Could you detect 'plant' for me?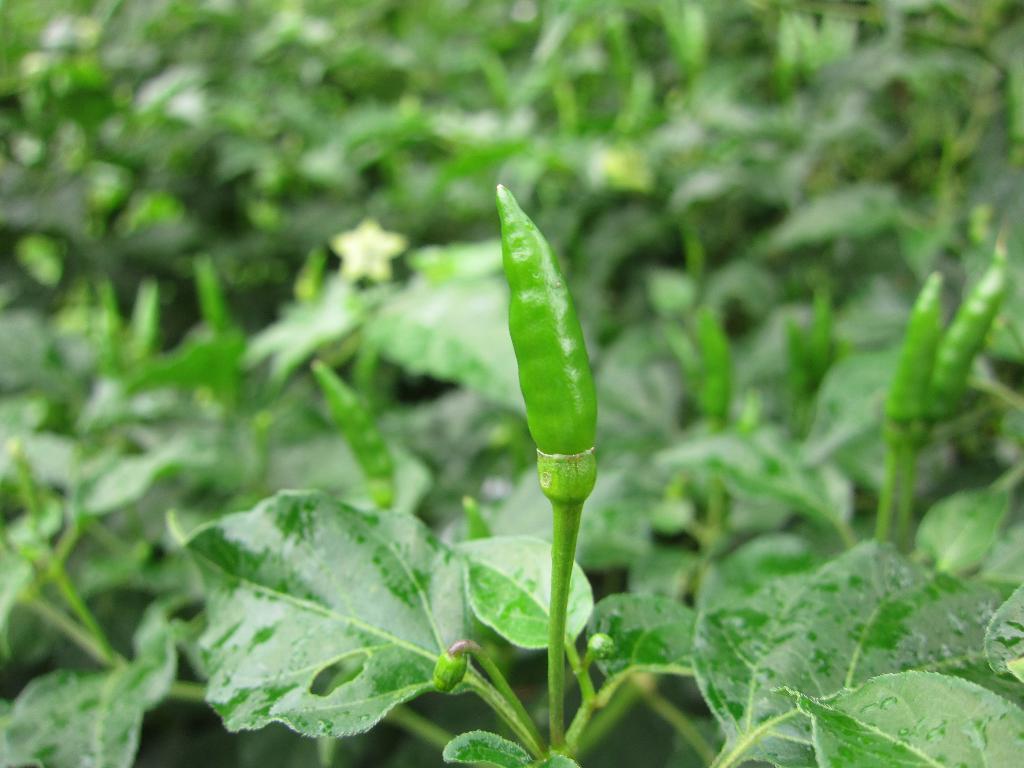
Detection result: 0/0/1023/767.
